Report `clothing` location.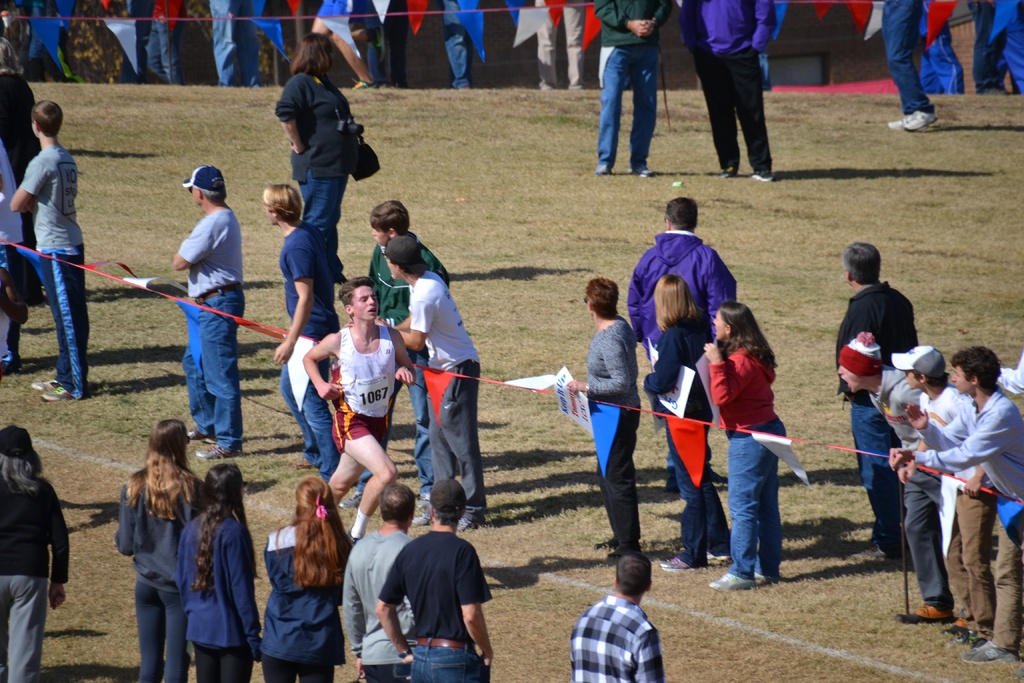
Report: (left=120, top=474, right=197, bottom=682).
